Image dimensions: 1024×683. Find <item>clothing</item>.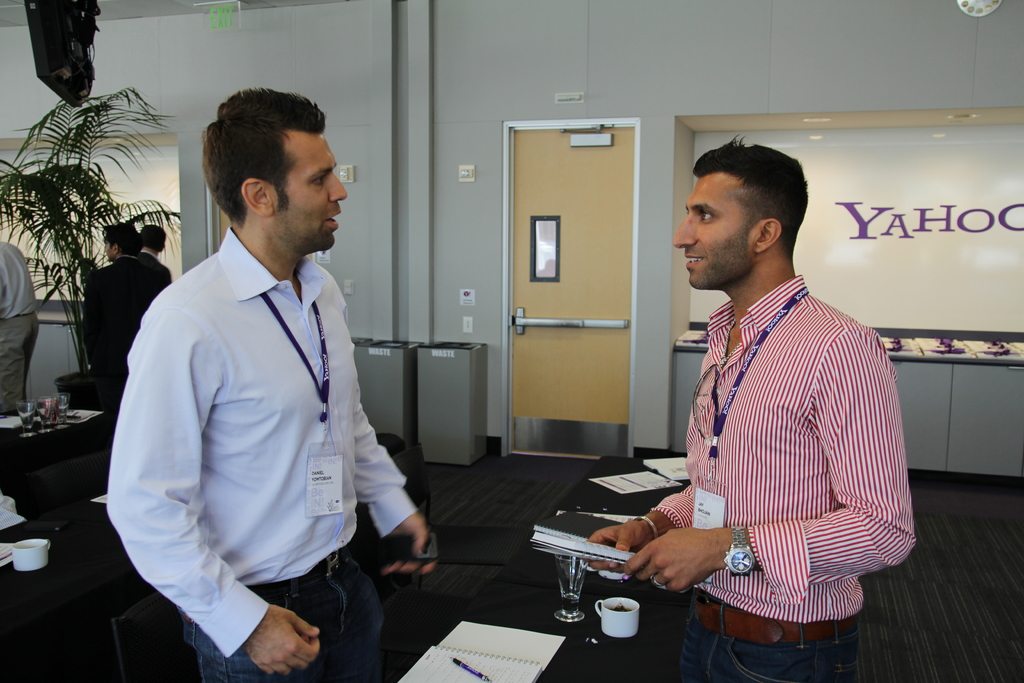
BBox(0, 236, 33, 413).
